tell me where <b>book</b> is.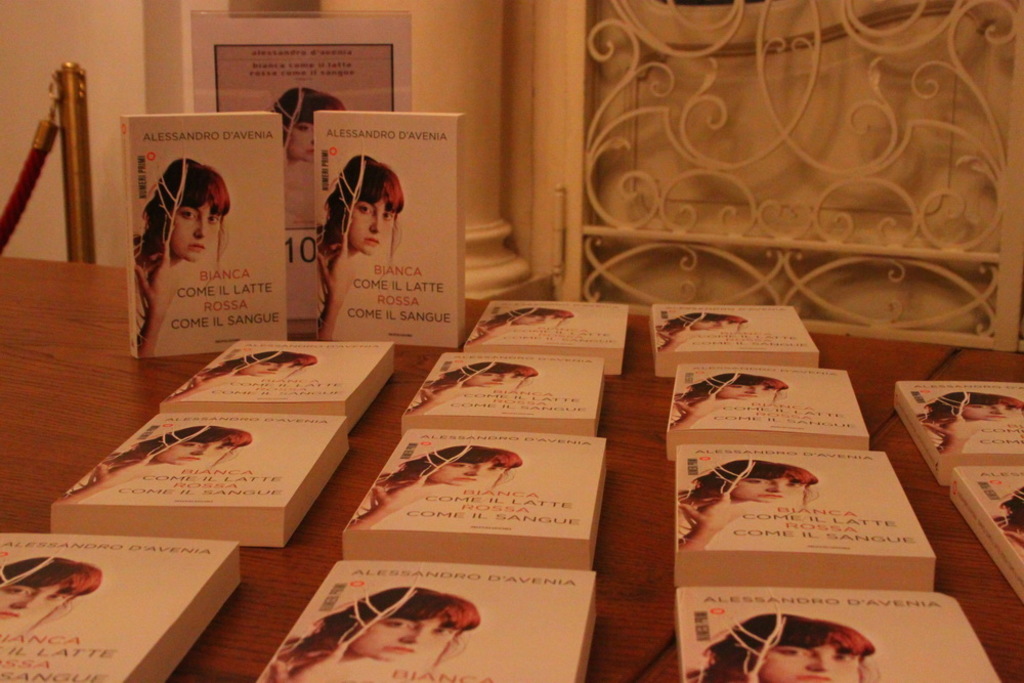
<b>book</b> is at [664, 367, 868, 464].
